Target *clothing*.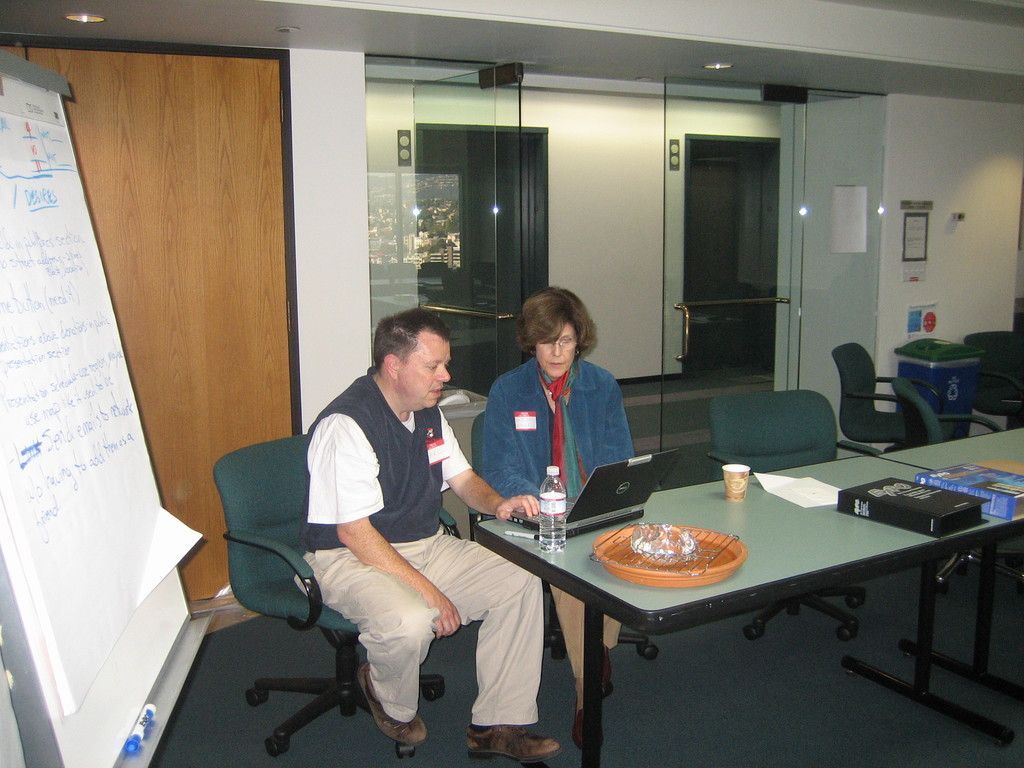
Target region: crop(543, 583, 620, 674).
